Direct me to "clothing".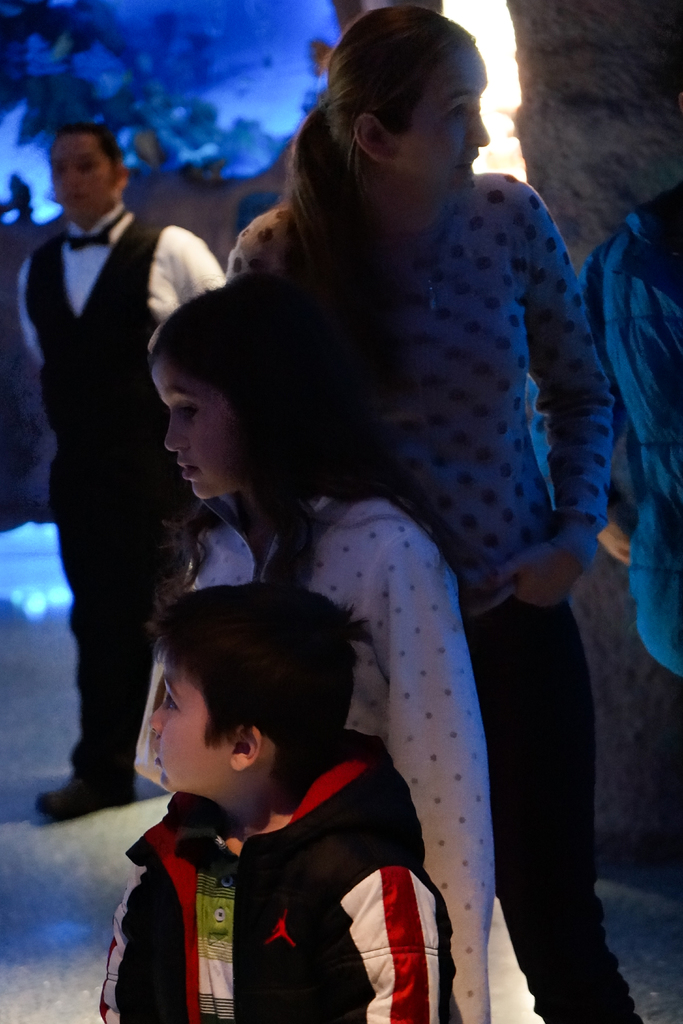
Direction: bbox(17, 200, 226, 774).
